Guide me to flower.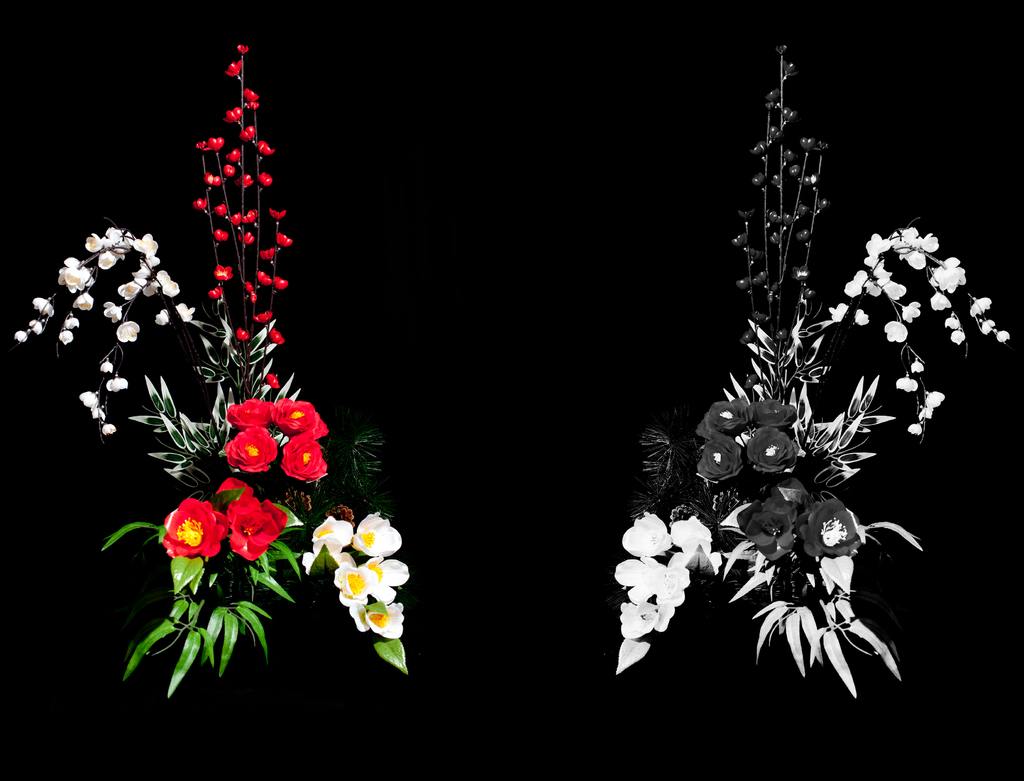
Guidance: Rect(223, 428, 284, 471).
